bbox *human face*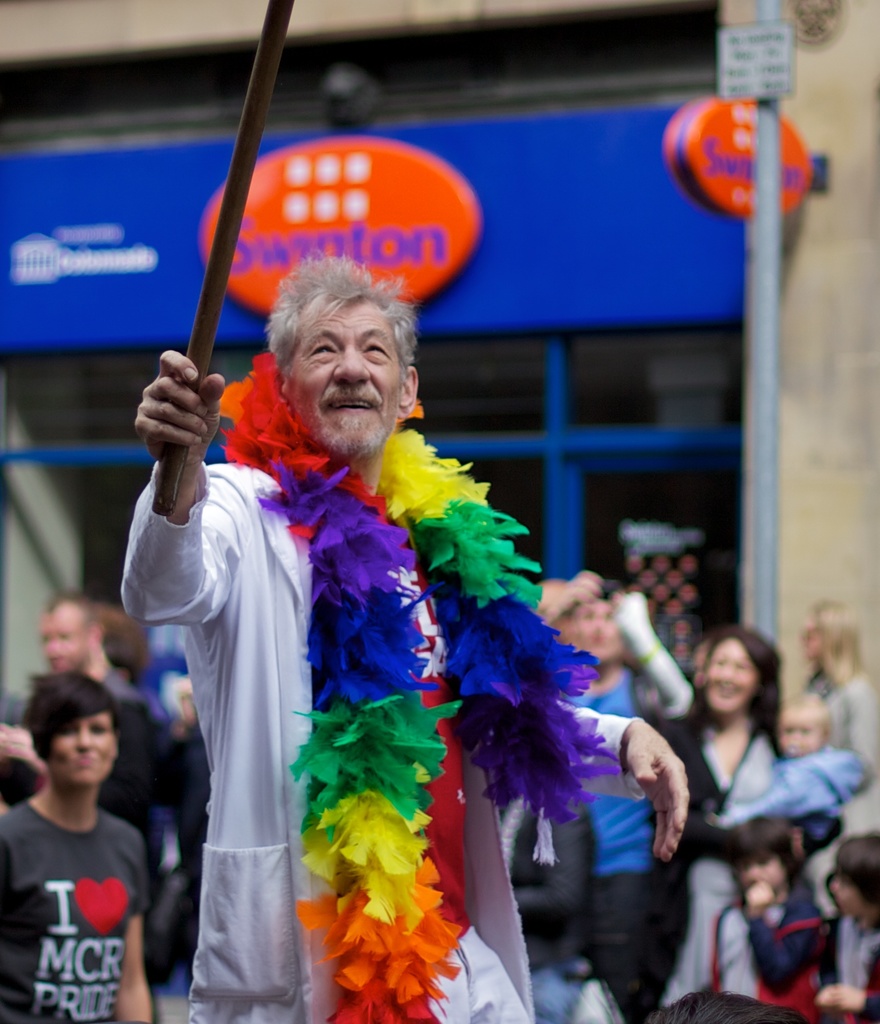
(37,602,86,672)
